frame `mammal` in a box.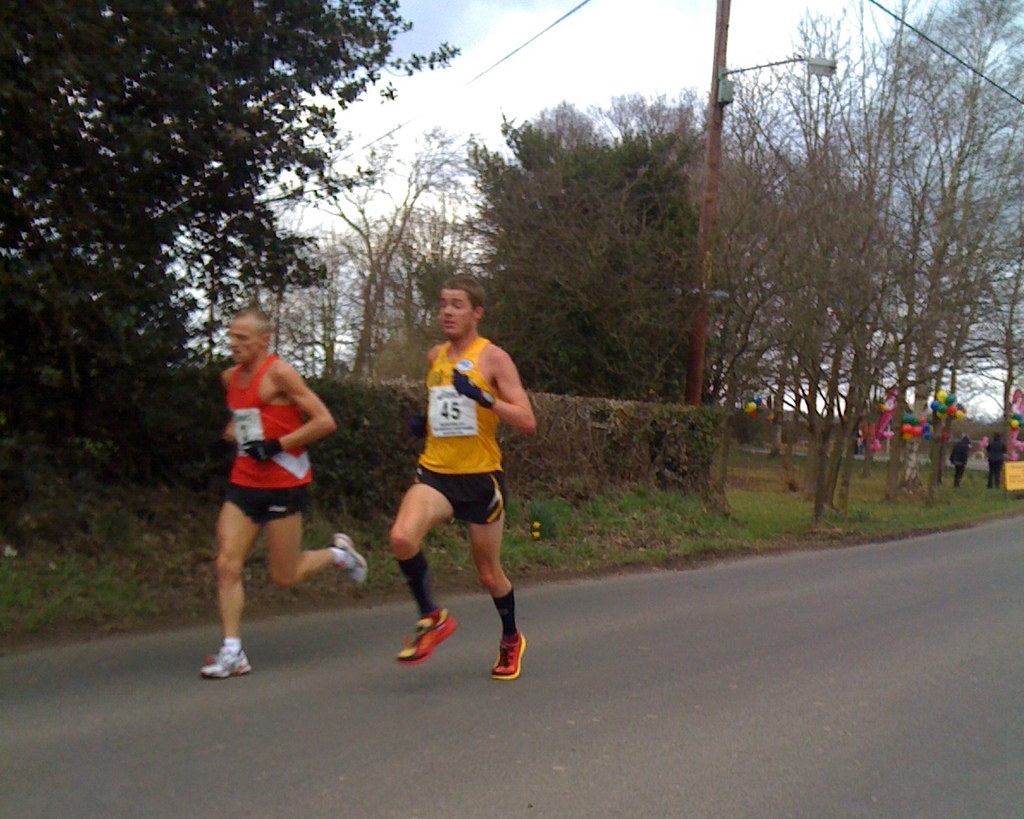
box=[194, 338, 334, 649].
